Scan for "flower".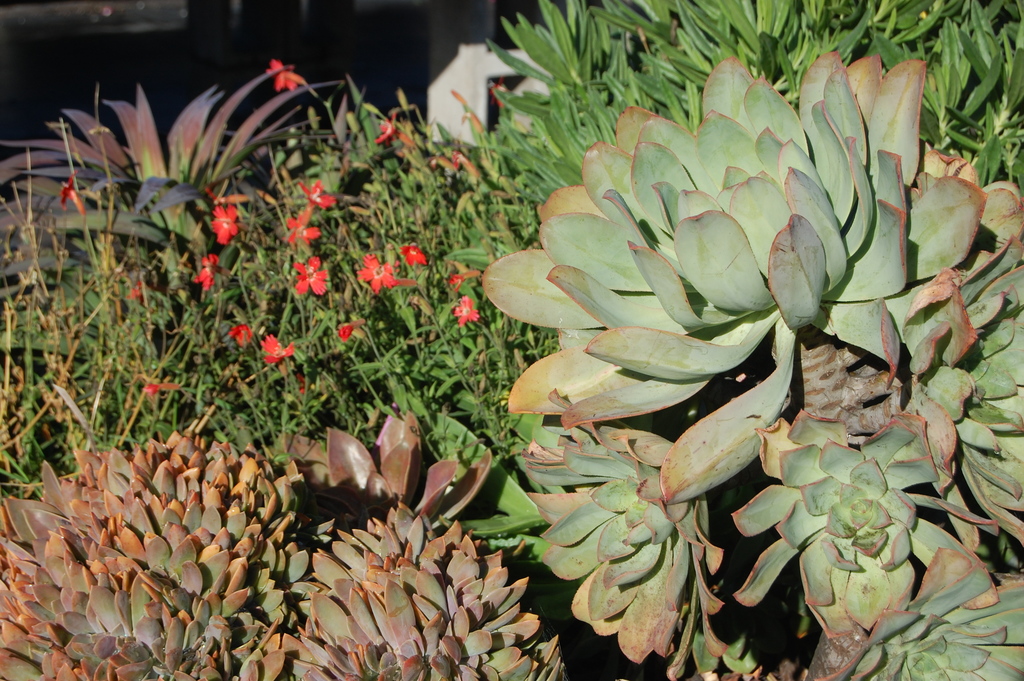
Scan result: [left=290, top=214, right=317, bottom=245].
